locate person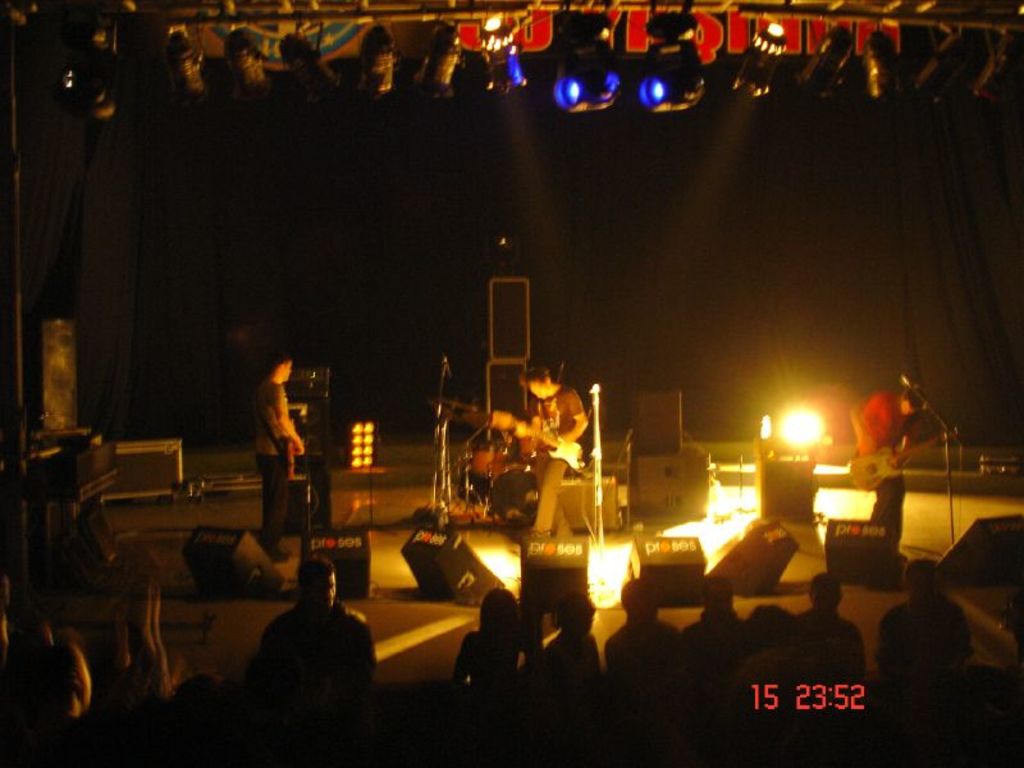
(18, 623, 95, 767)
